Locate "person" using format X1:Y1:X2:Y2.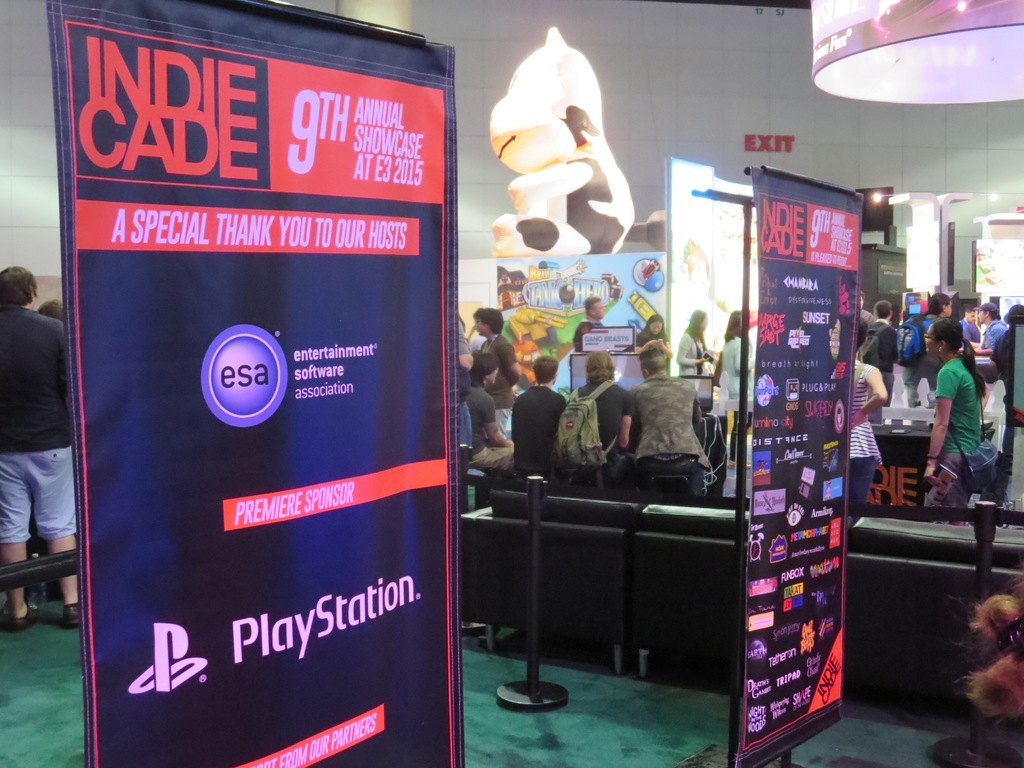
924:319:984:506.
